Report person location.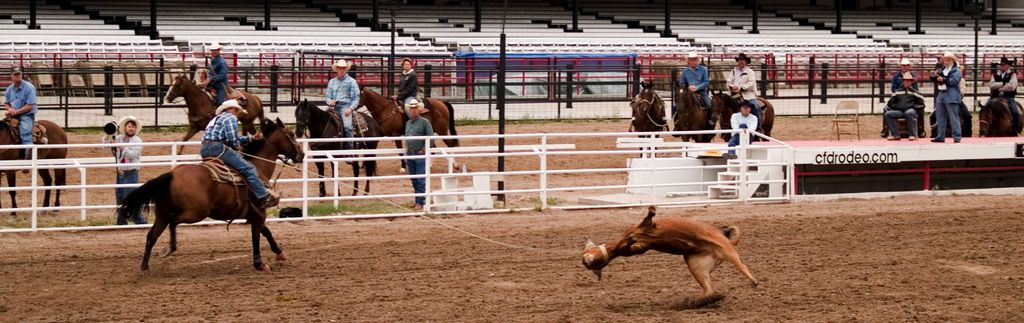
Report: region(881, 56, 927, 136).
